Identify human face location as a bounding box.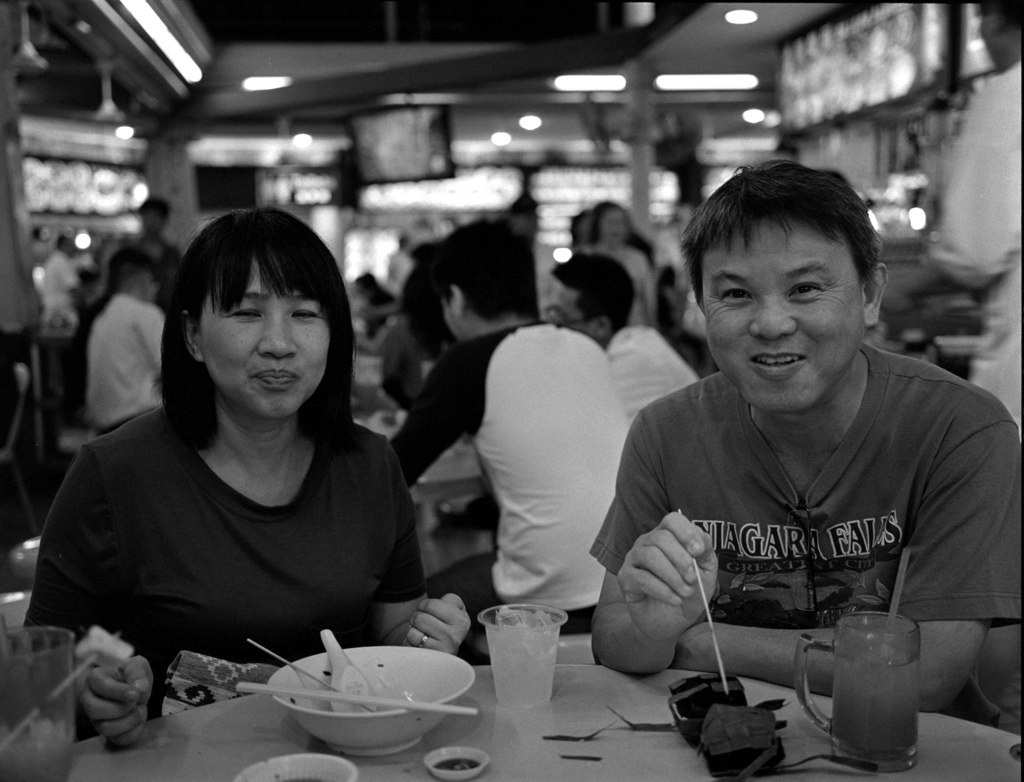
rect(537, 279, 597, 339).
